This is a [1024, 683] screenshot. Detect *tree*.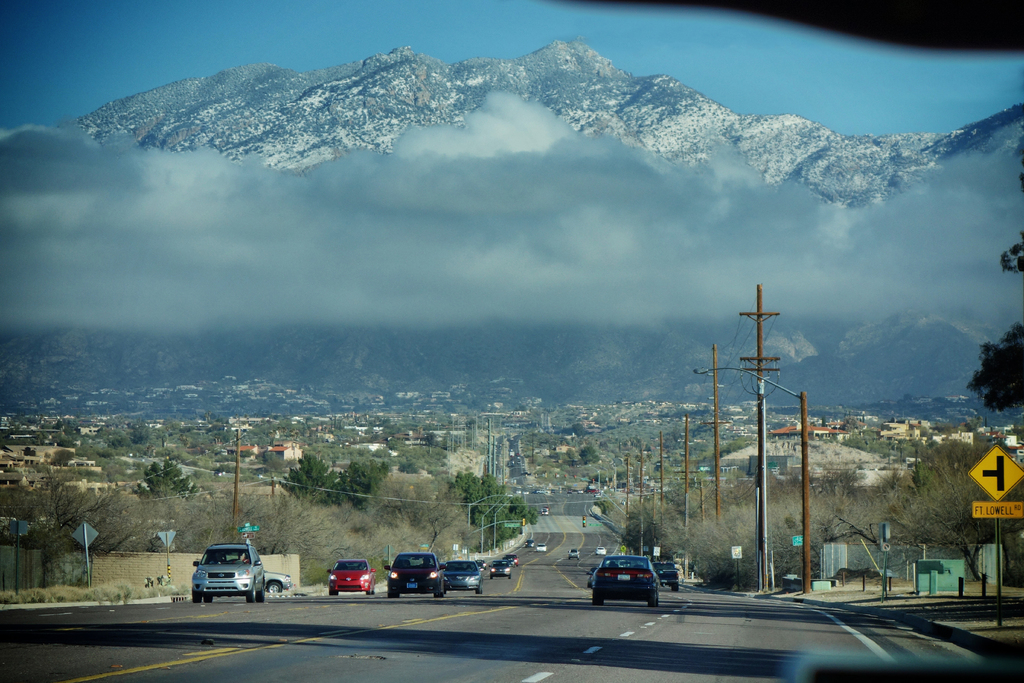
x1=132 y1=457 x2=202 y2=502.
